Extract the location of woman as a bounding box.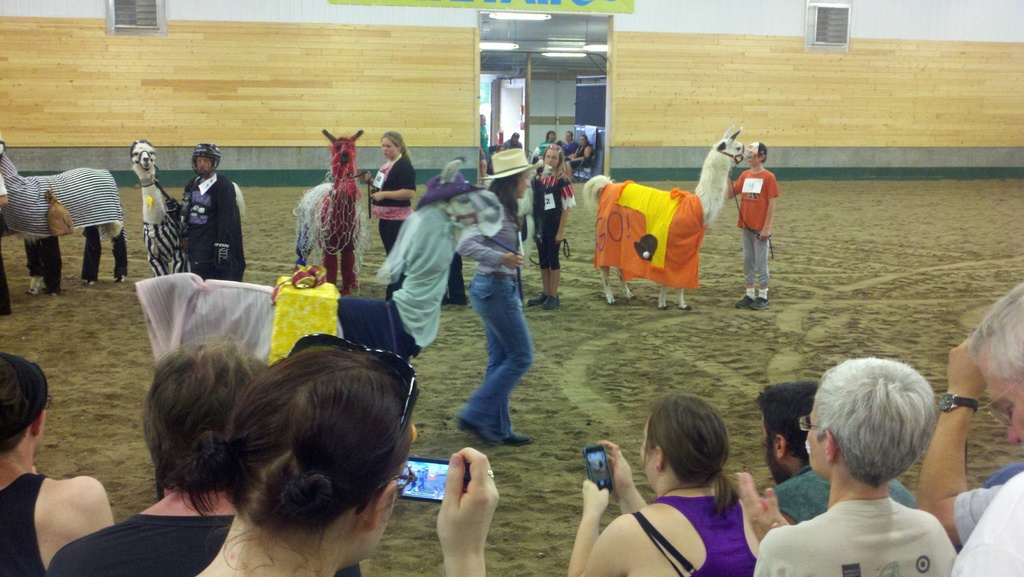
x1=47, y1=331, x2=361, y2=576.
